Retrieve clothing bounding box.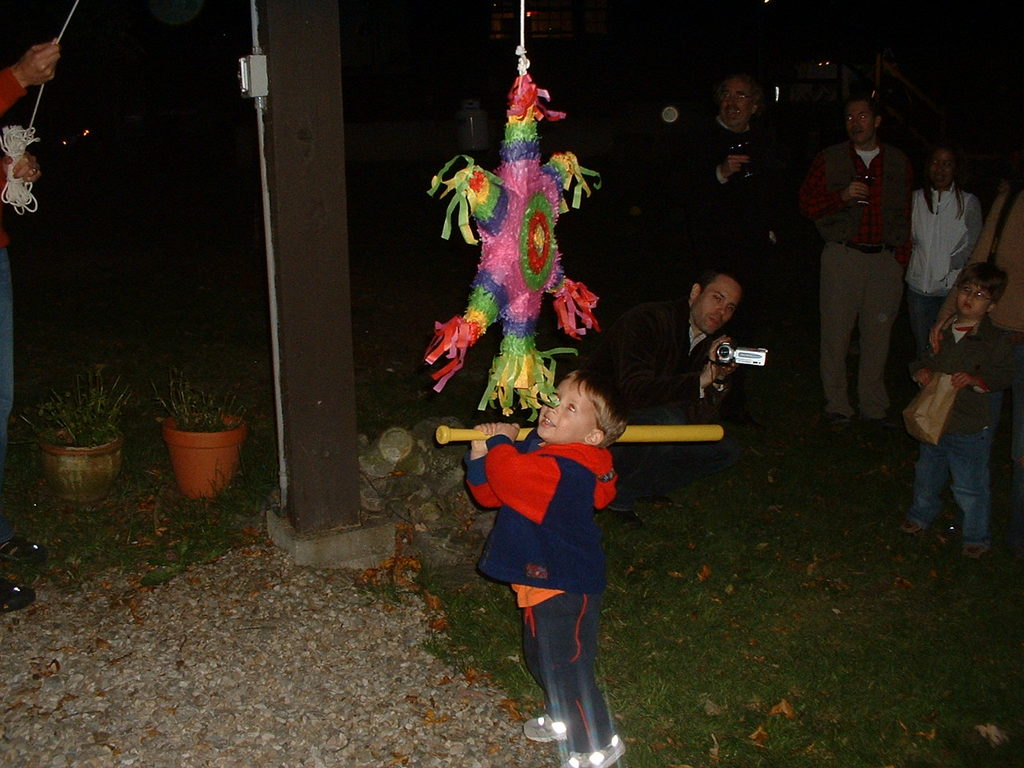
Bounding box: crop(0, 66, 29, 424).
